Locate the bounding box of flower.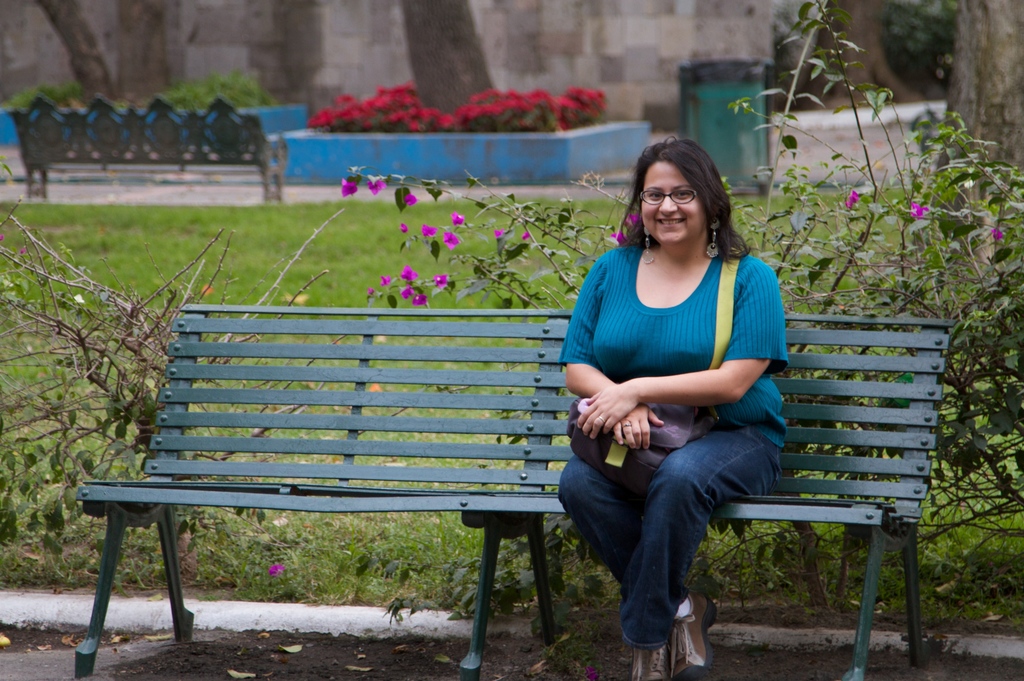
Bounding box: crop(412, 291, 426, 308).
